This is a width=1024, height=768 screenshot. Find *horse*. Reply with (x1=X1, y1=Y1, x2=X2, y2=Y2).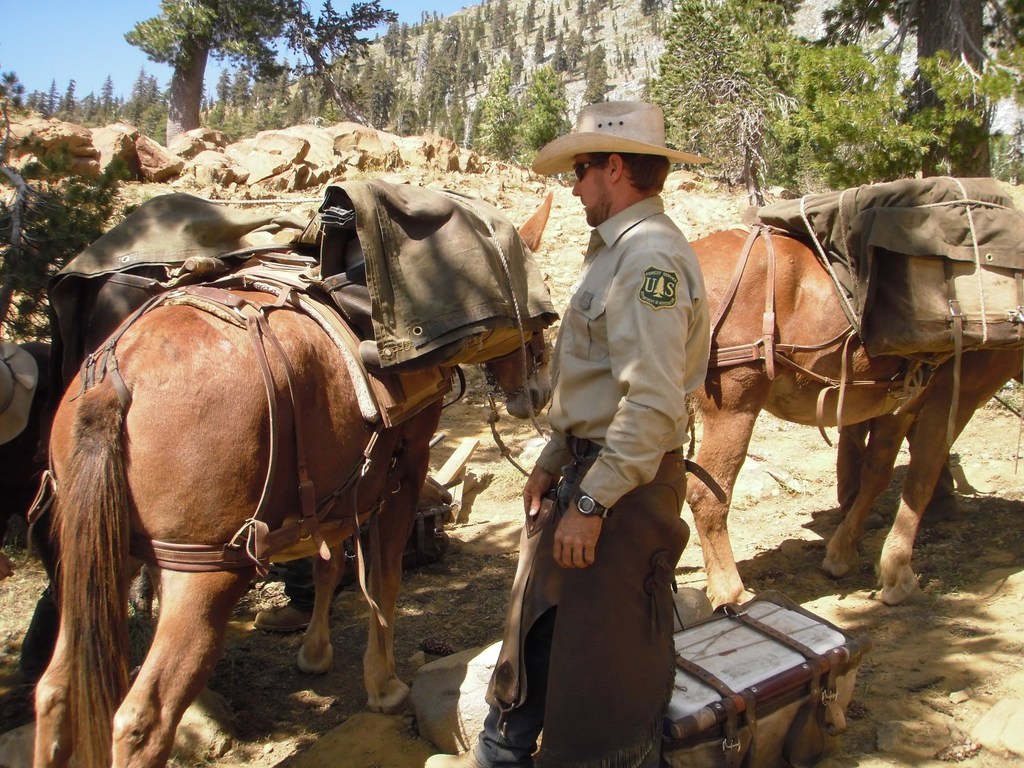
(x1=682, y1=225, x2=1023, y2=609).
